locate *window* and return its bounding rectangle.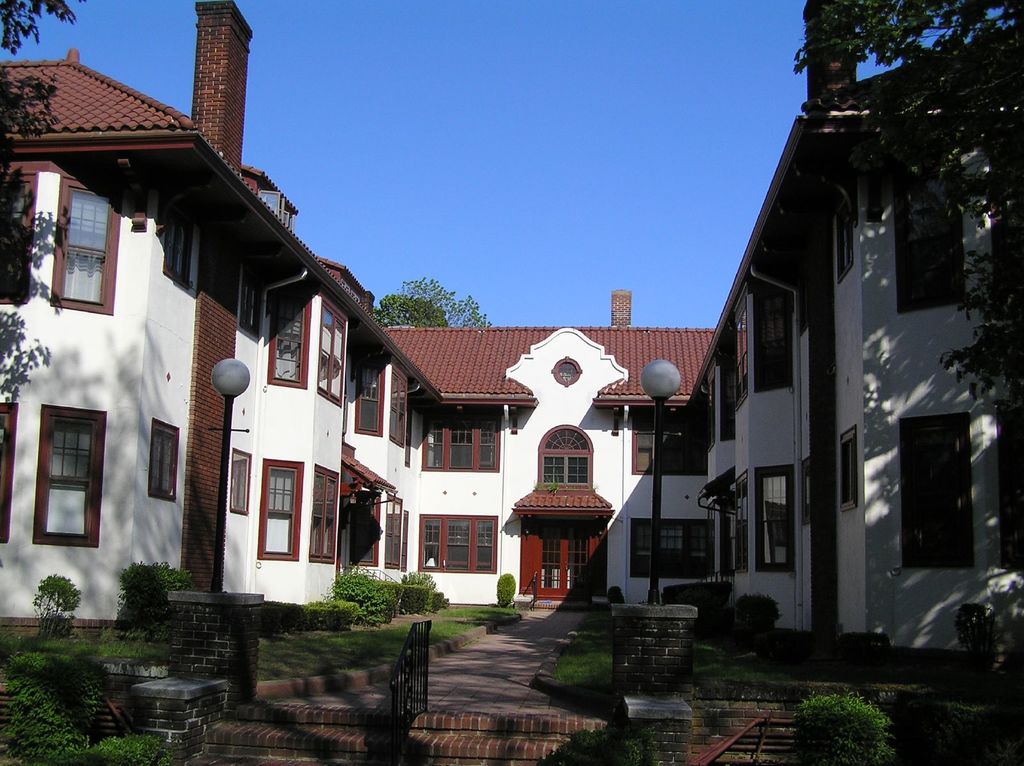
(x1=163, y1=198, x2=201, y2=294).
